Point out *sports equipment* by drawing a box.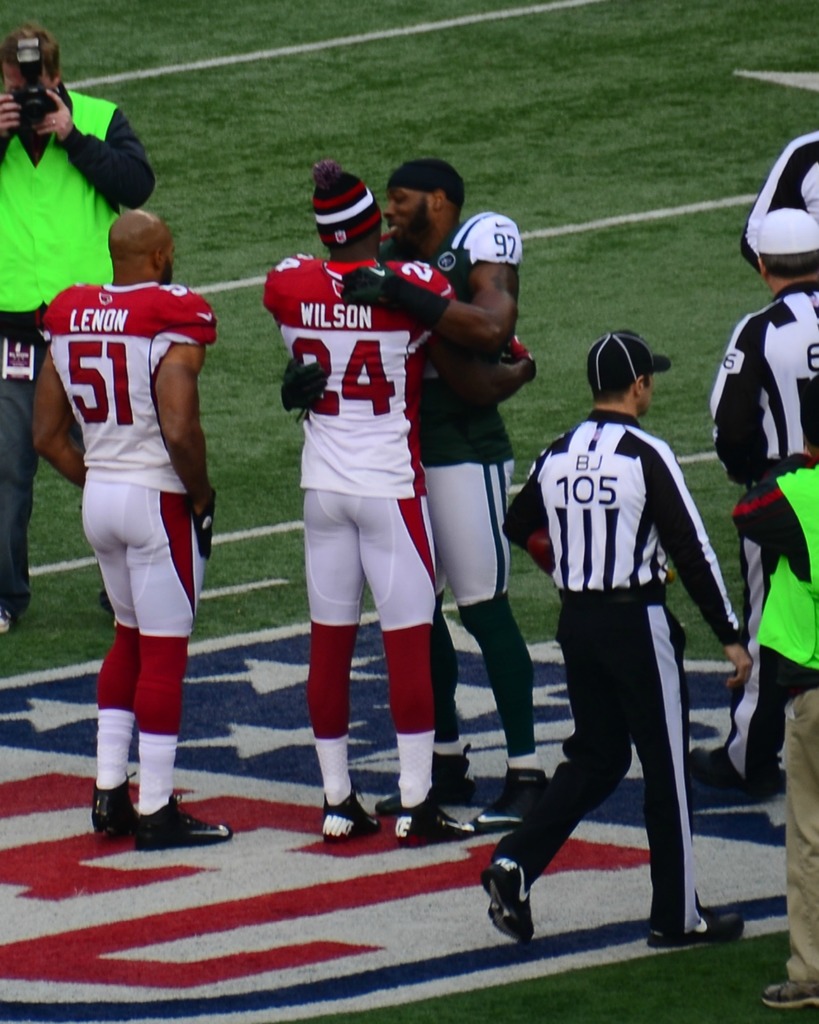
region(337, 259, 449, 326).
